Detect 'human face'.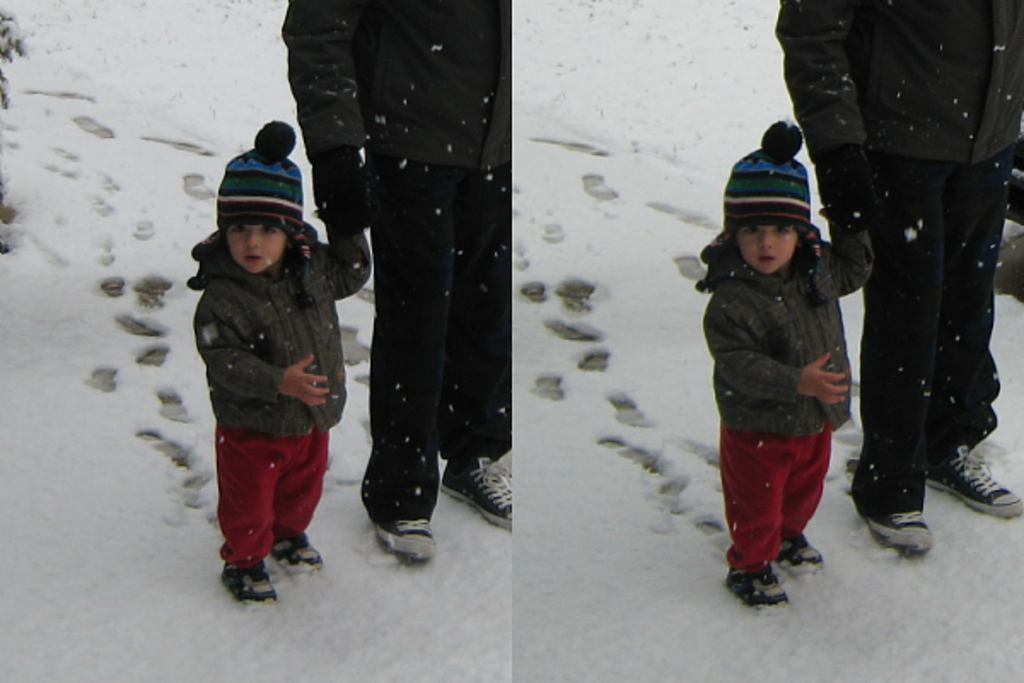
Detected at locate(224, 222, 283, 277).
